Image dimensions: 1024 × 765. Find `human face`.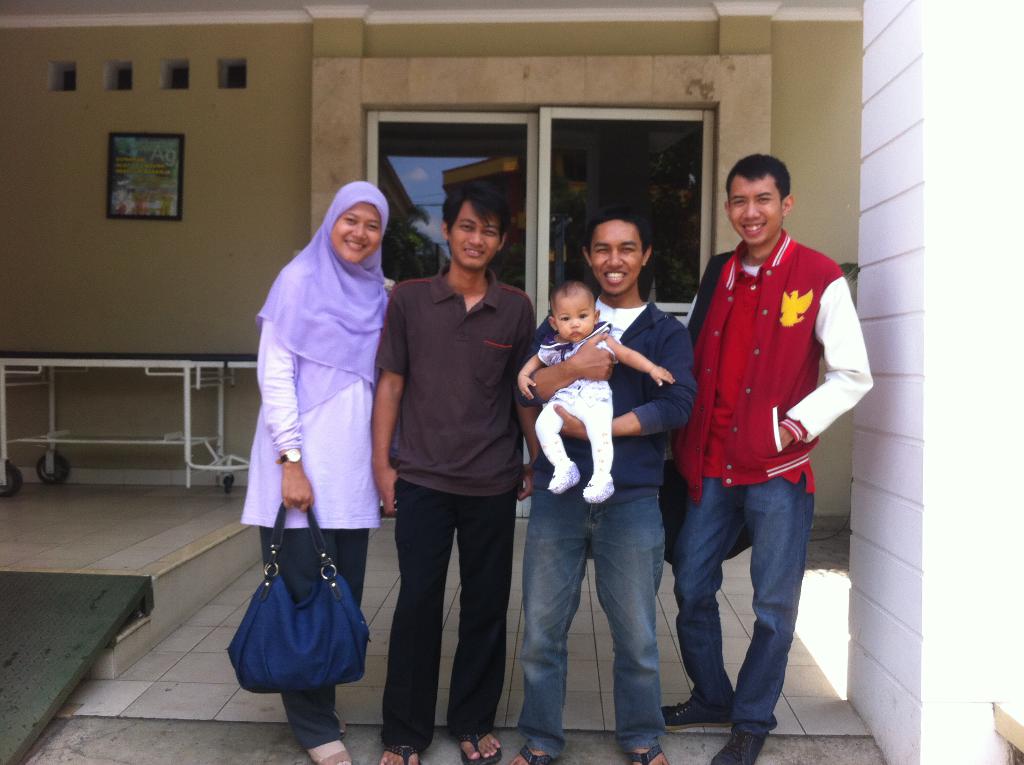
select_region(549, 286, 594, 342).
